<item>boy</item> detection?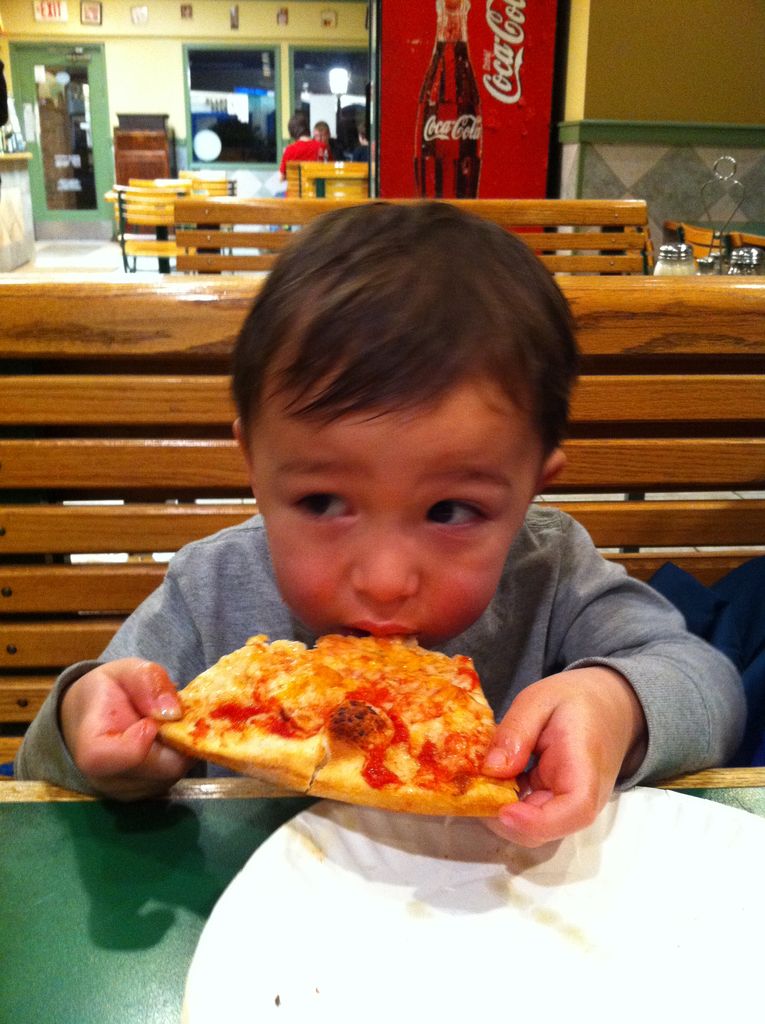
region(12, 198, 748, 850)
